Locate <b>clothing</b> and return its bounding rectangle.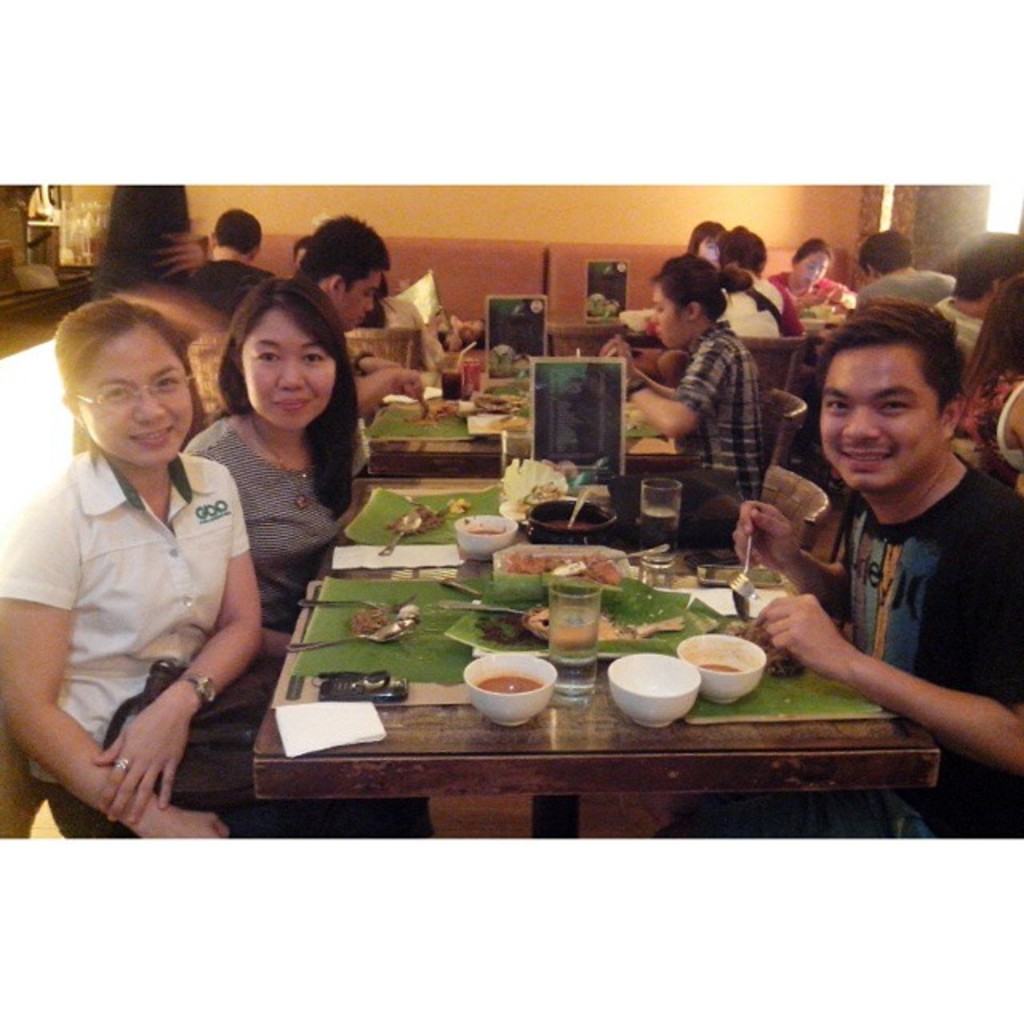
[x1=771, y1=272, x2=854, y2=325].
